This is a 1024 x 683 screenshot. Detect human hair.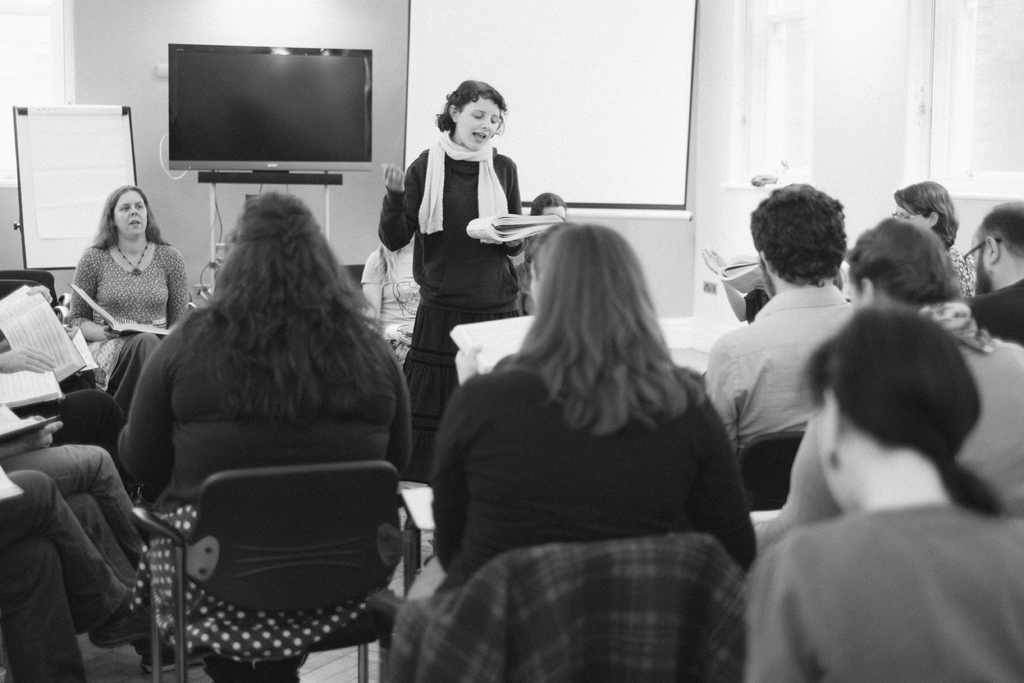
846:216:964:310.
